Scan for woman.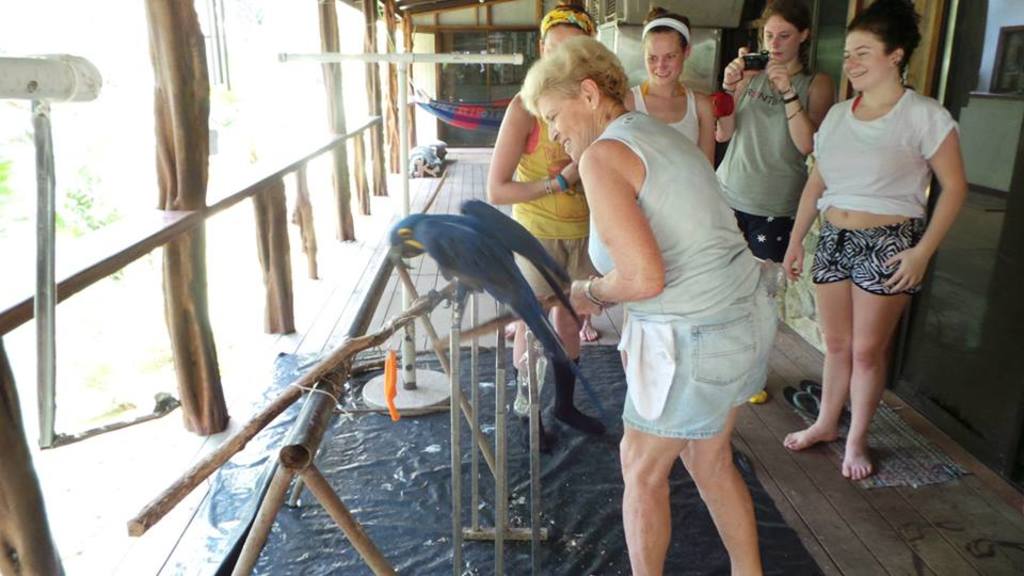
Scan result: left=783, top=13, right=967, bottom=463.
